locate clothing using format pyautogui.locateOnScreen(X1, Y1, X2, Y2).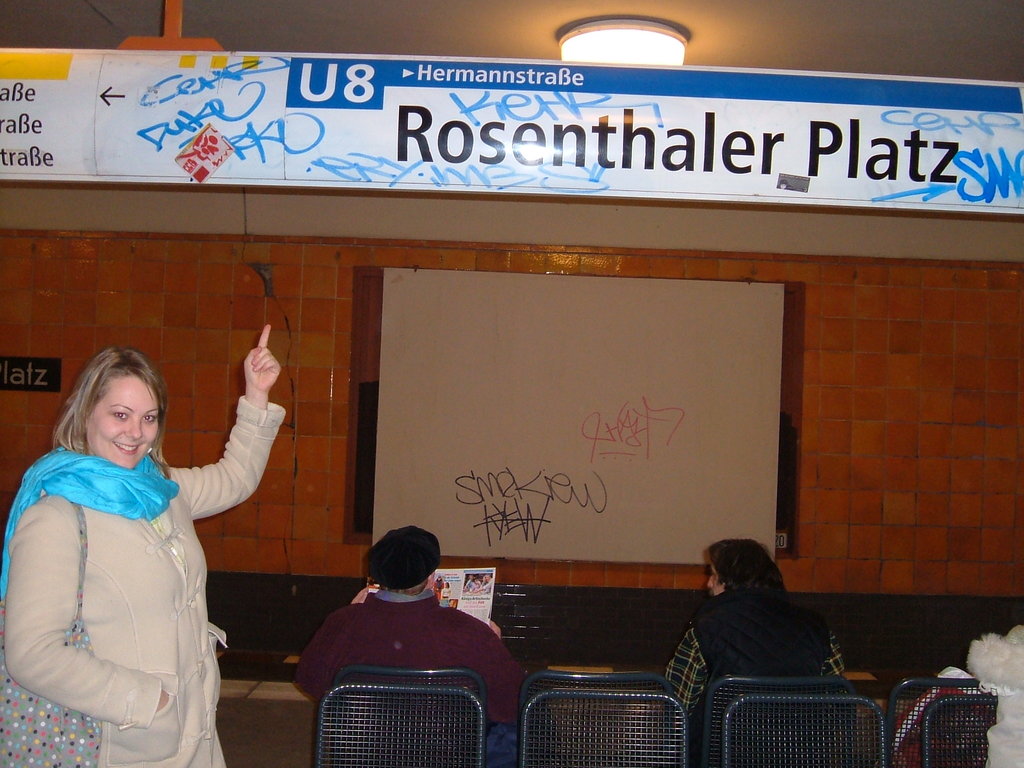
pyautogui.locateOnScreen(661, 596, 847, 749).
